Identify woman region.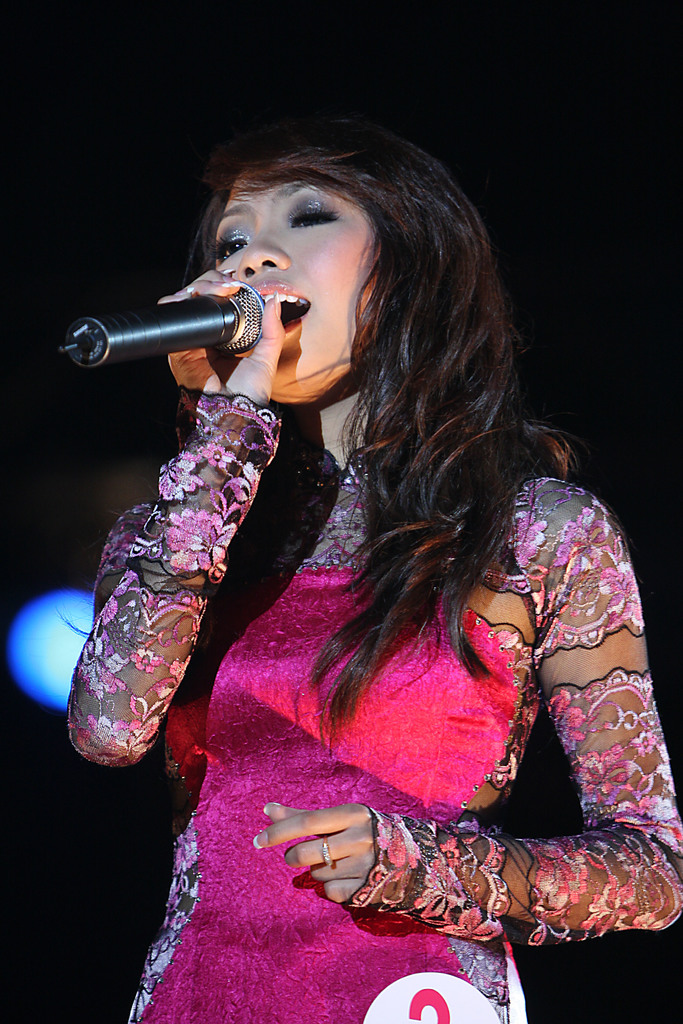
Region: region(53, 105, 647, 1023).
